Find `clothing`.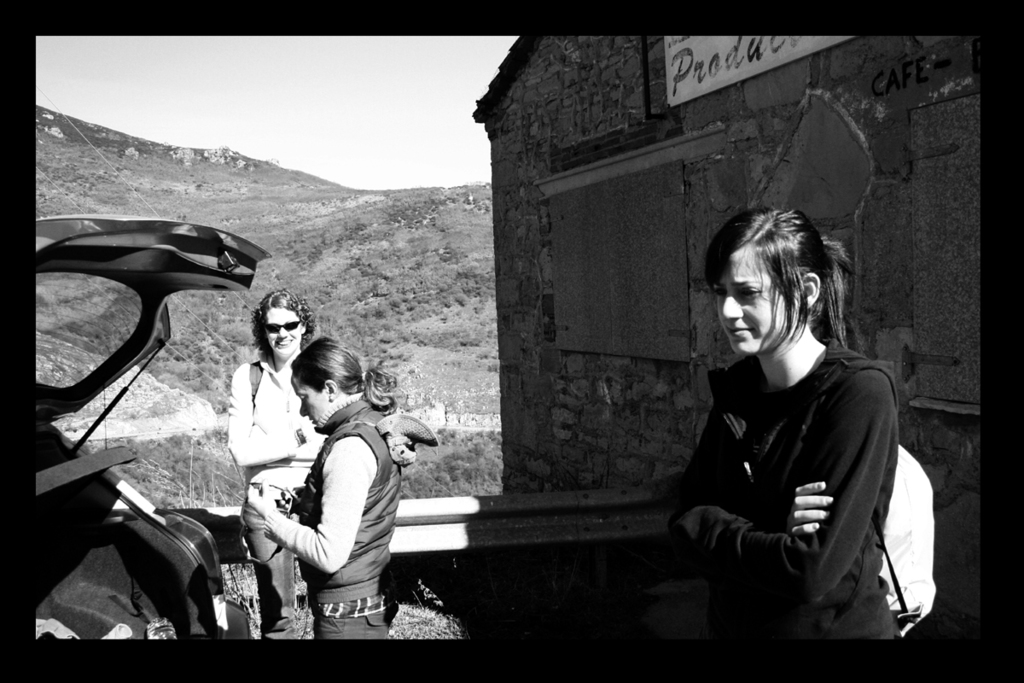
670:346:904:645.
